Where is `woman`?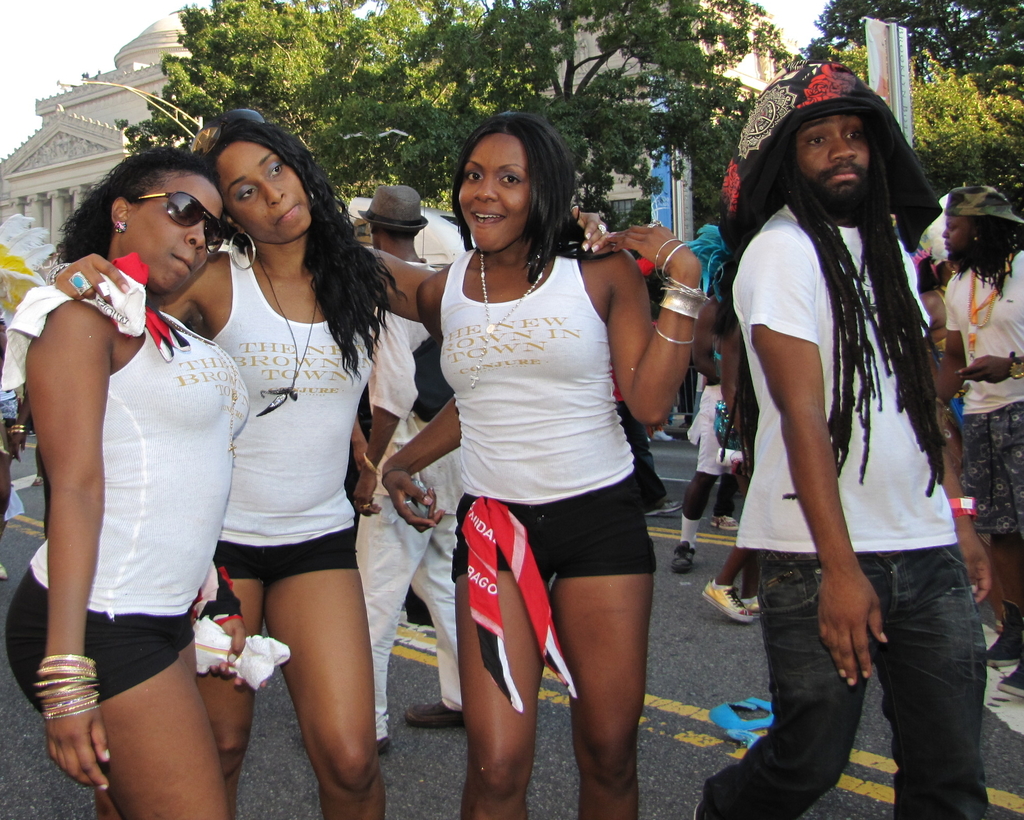
(36, 120, 614, 819).
